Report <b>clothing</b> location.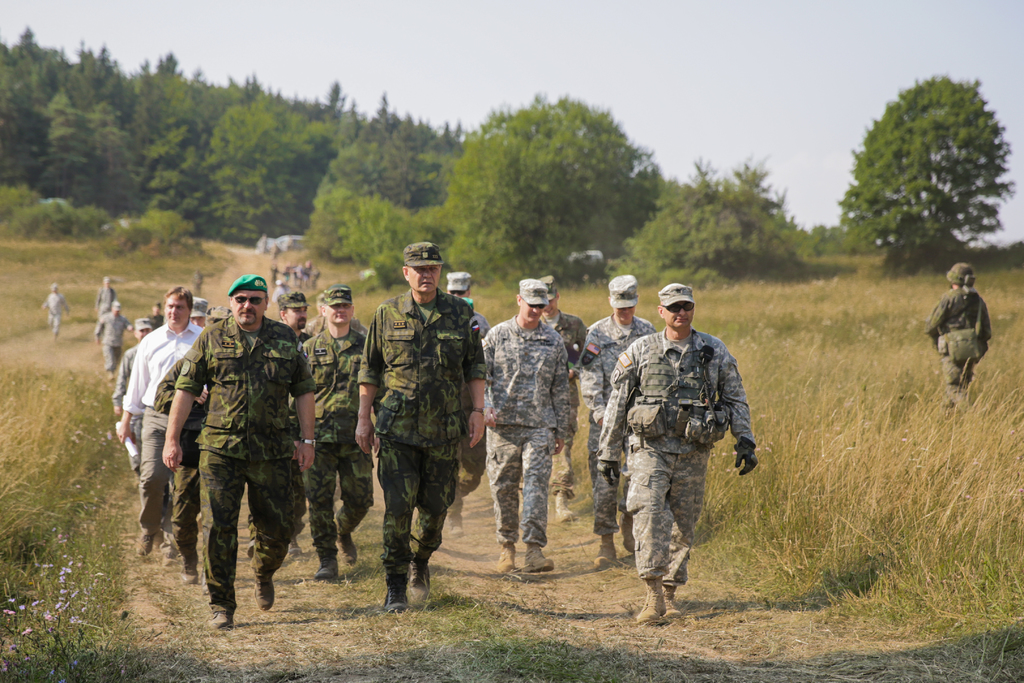
Report: (931,279,992,403).
